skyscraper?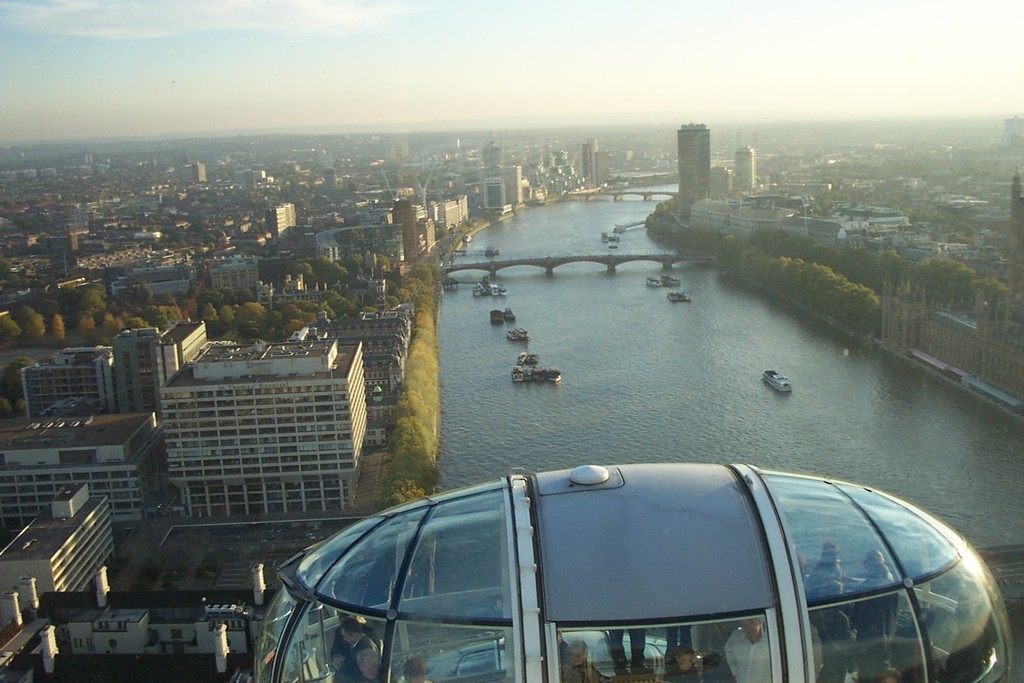
<region>1008, 120, 1023, 146</region>
